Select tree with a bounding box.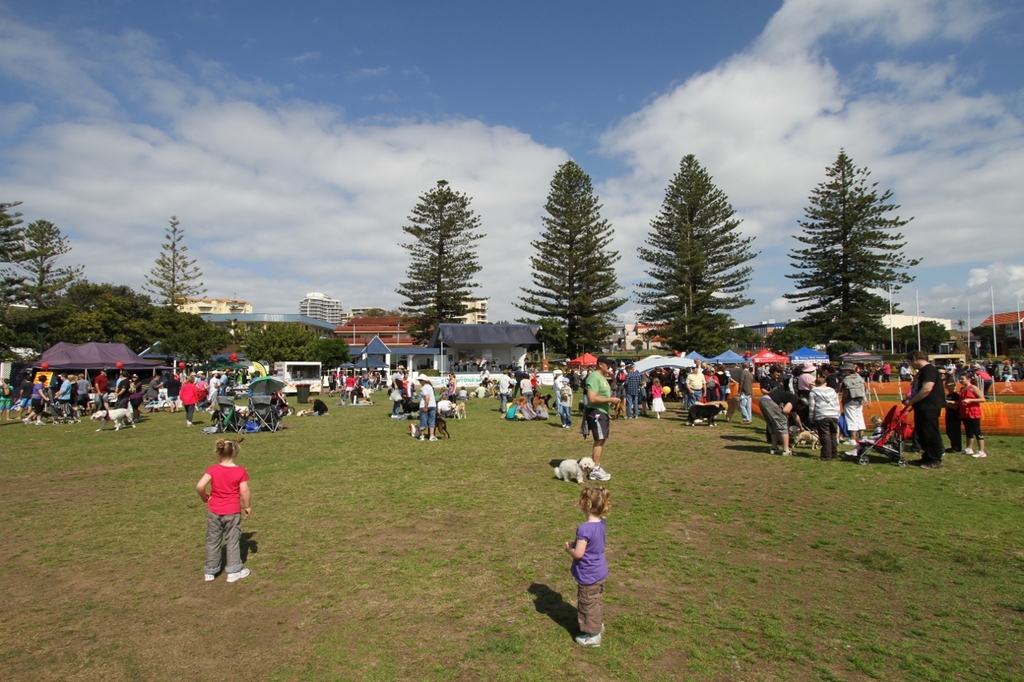
x1=782 y1=142 x2=921 y2=353.
